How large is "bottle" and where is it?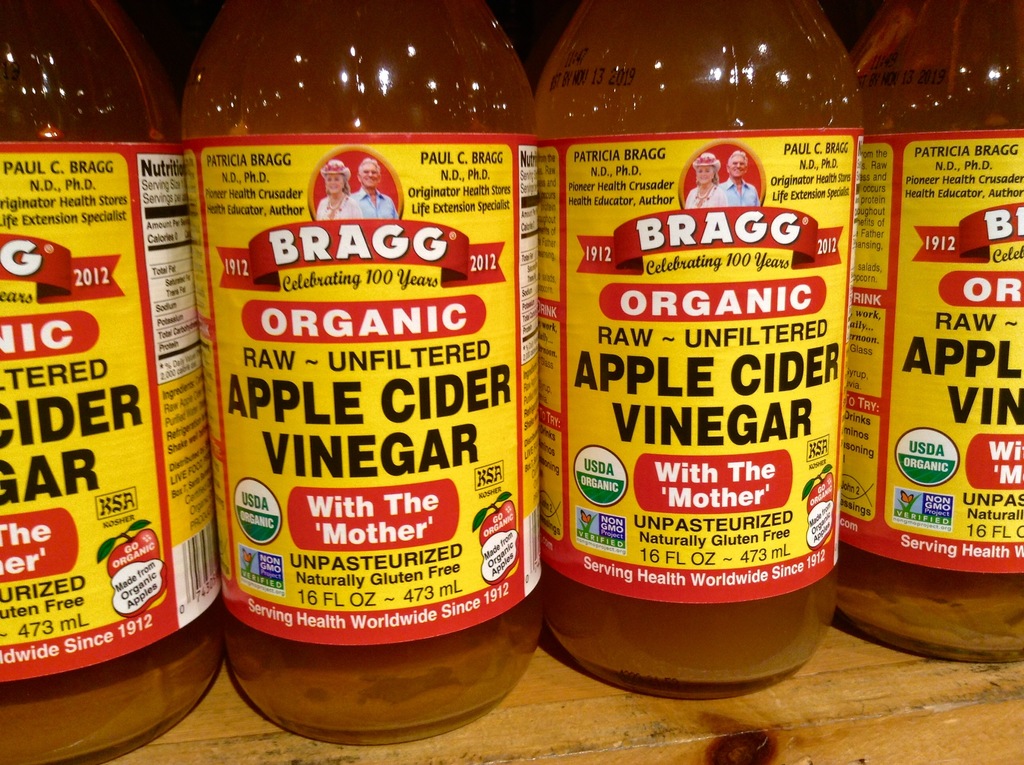
Bounding box: <bbox>529, 4, 877, 684</bbox>.
